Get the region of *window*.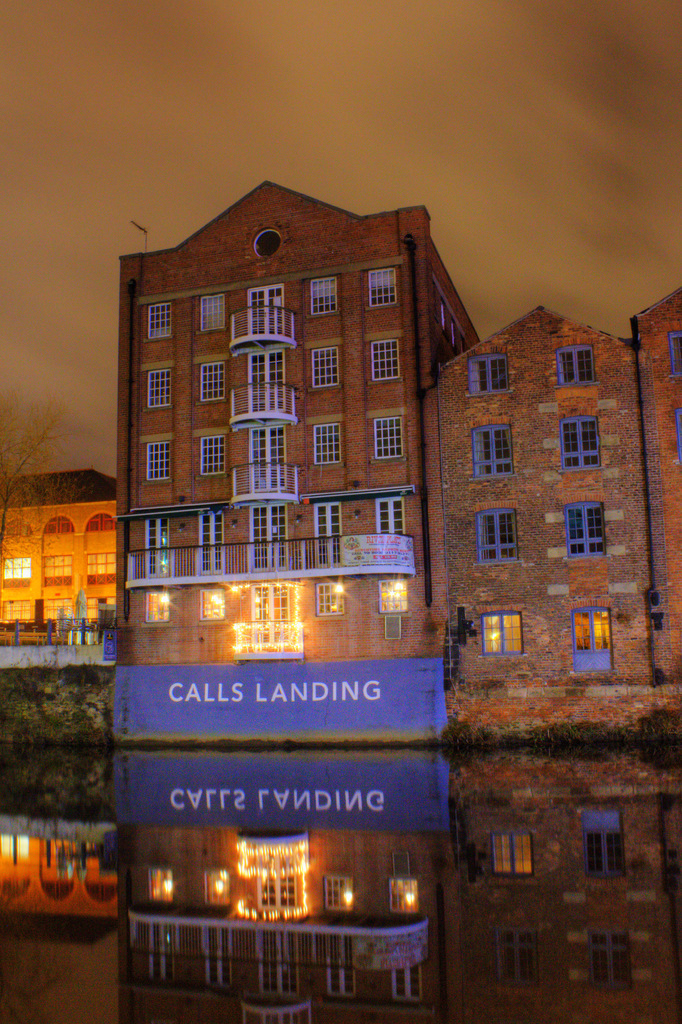
left=669, top=331, right=681, bottom=376.
